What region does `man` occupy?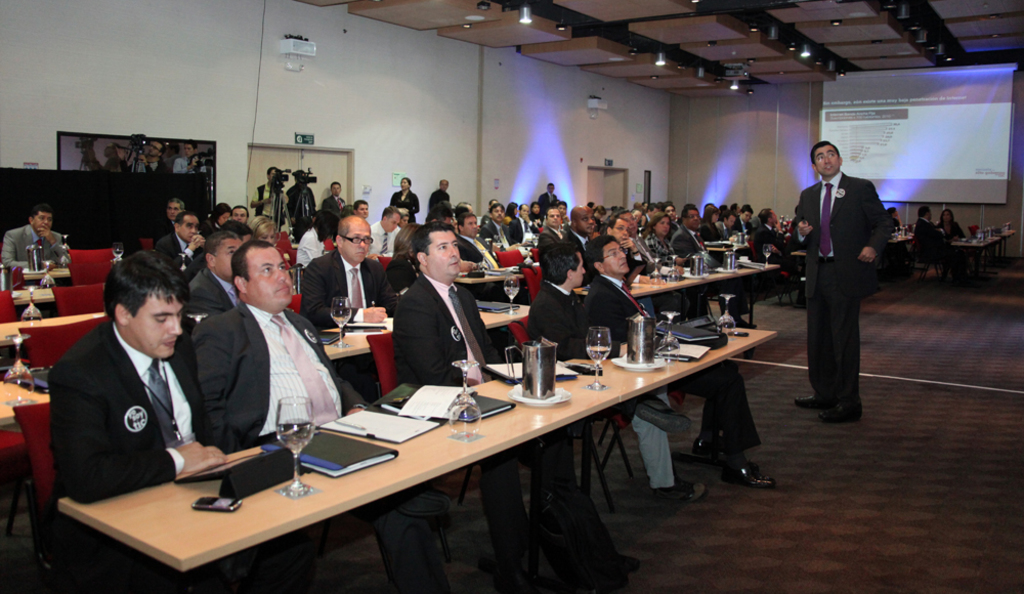
454:212:525:310.
